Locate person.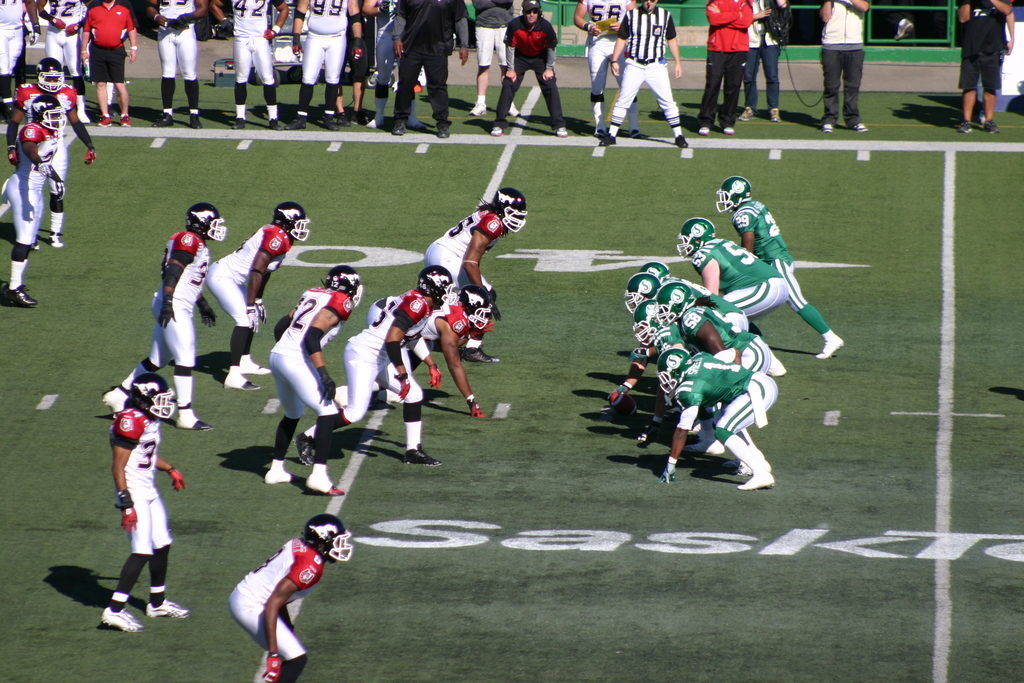
Bounding box: [left=741, top=0, right=792, bottom=119].
